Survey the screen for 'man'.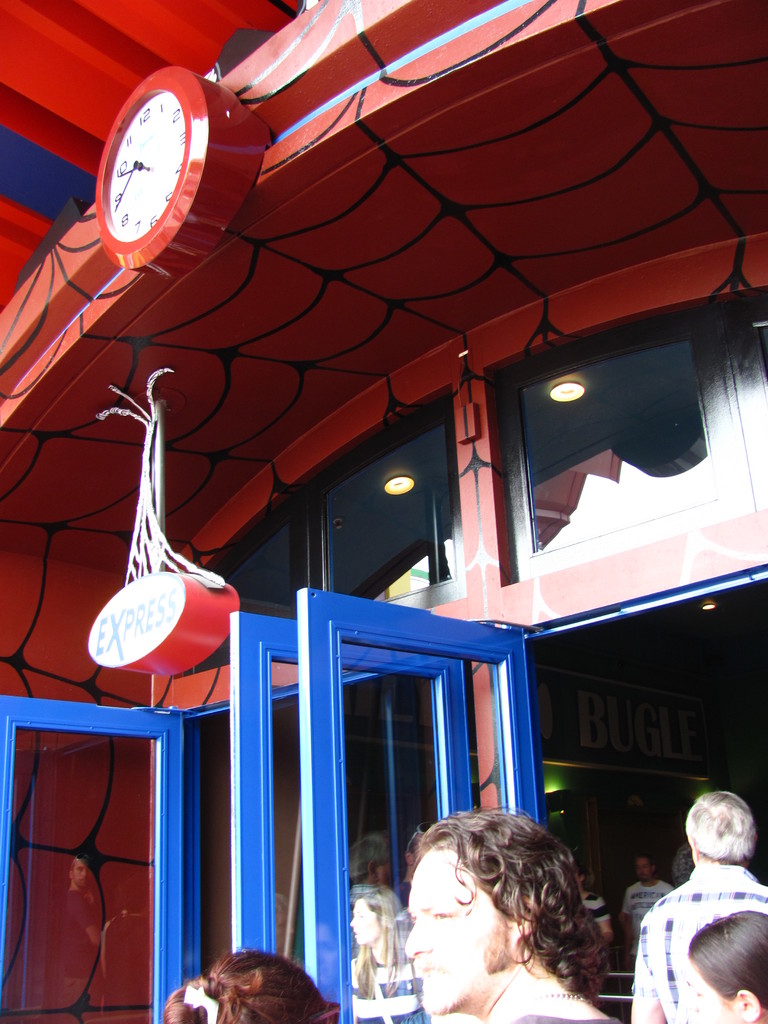
Survey found: detection(645, 792, 765, 1018).
